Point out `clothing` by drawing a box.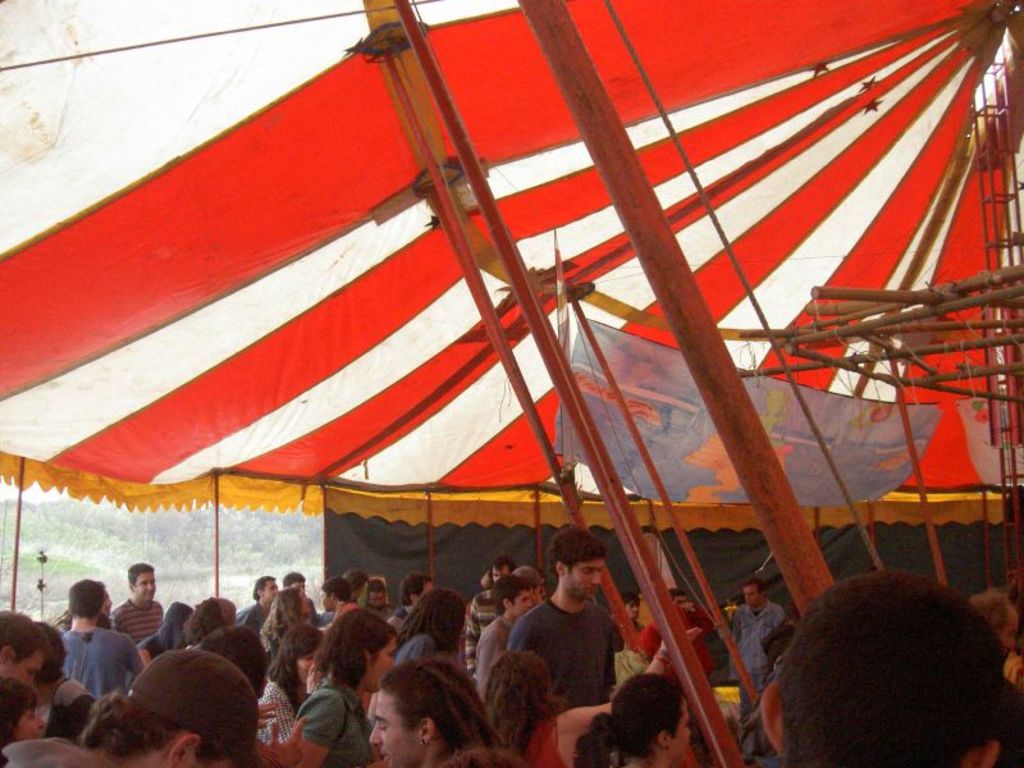
bbox=[142, 605, 192, 659].
